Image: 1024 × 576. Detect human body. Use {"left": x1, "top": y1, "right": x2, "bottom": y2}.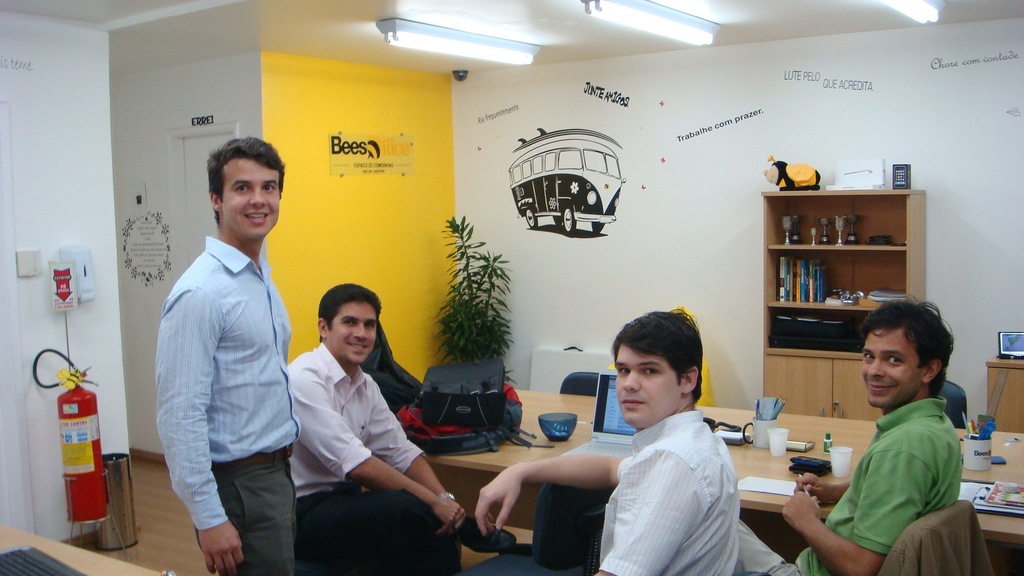
{"left": 476, "top": 303, "right": 746, "bottom": 565}.
